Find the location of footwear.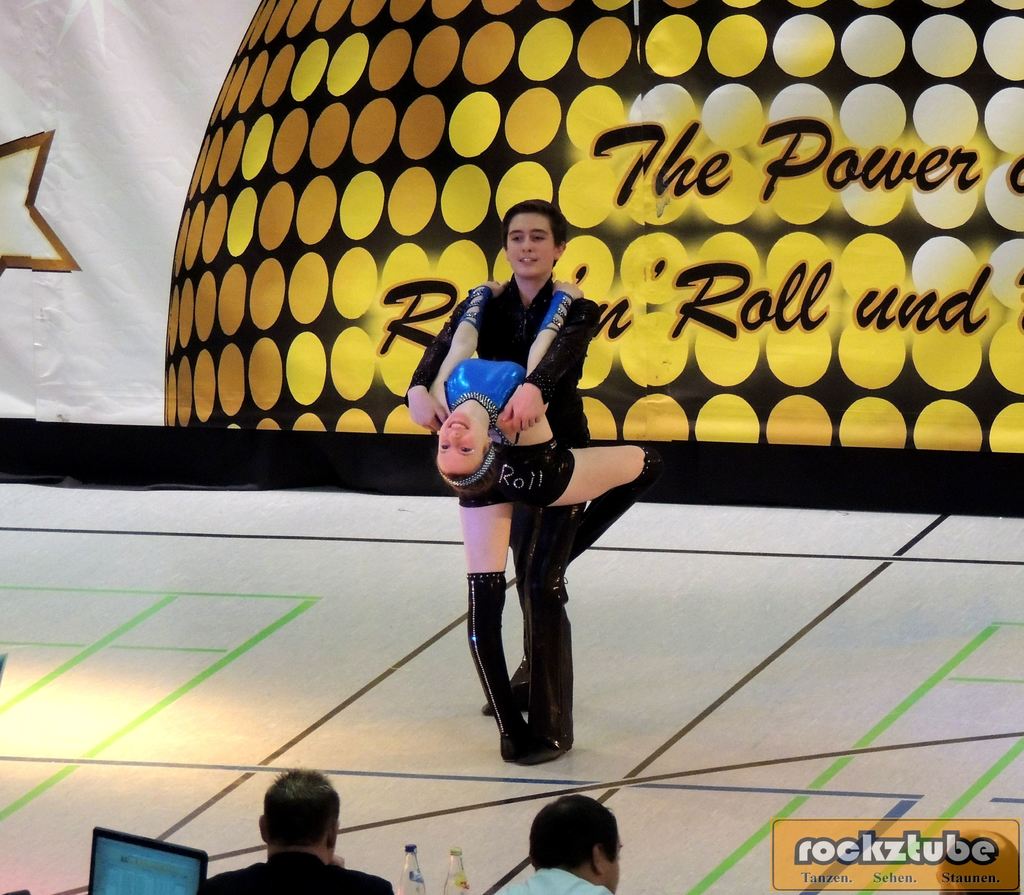
Location: 484, 684, 532, 718.
